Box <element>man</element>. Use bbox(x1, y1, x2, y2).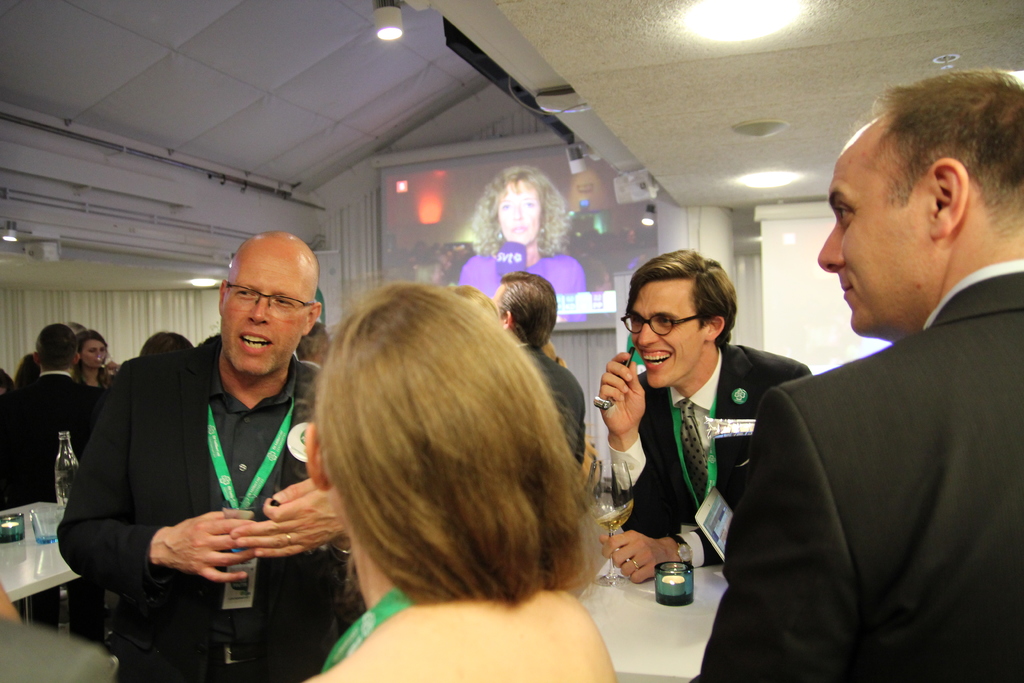
bbox(54, 233, 360, 682).
